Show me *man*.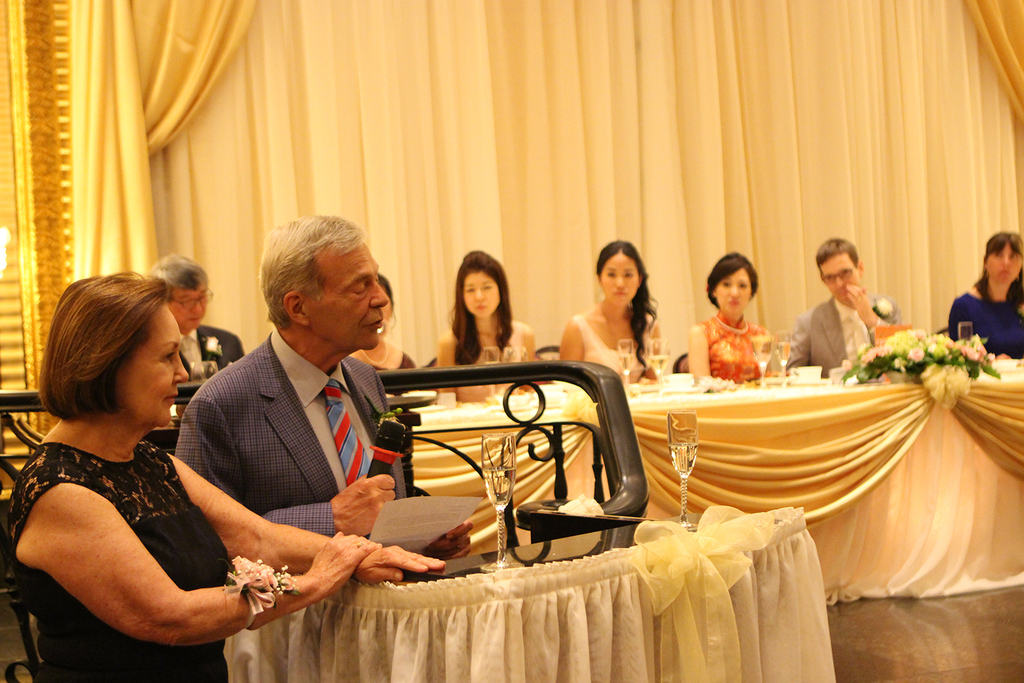
*man* is here: l=782, t=237, r=915, b=373.
